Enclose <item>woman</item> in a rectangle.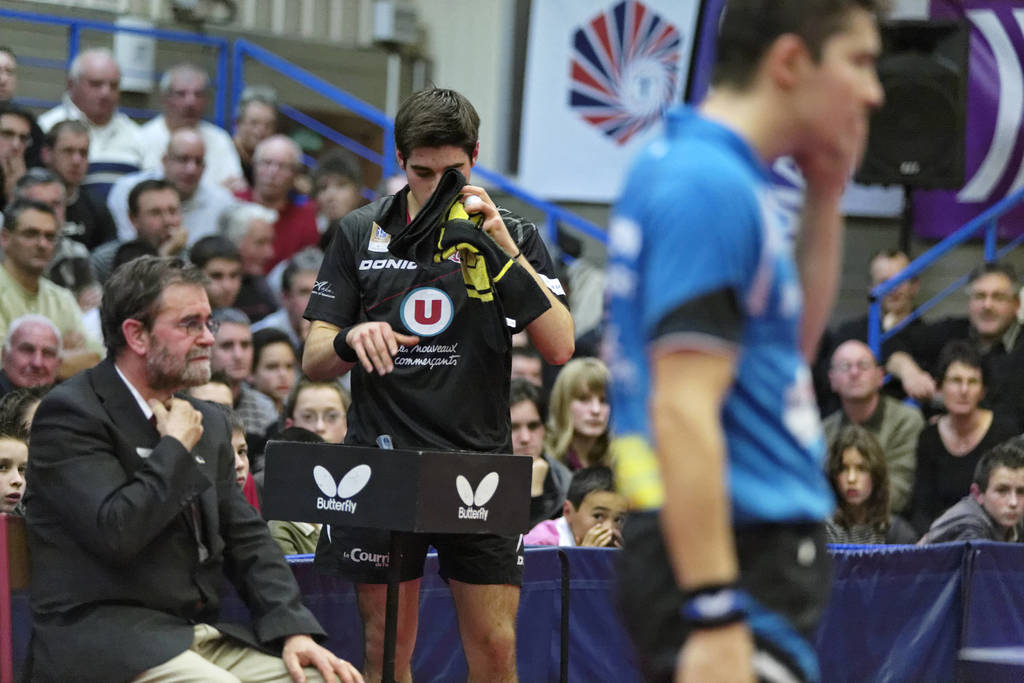
[906, 332, 1018, 567].
